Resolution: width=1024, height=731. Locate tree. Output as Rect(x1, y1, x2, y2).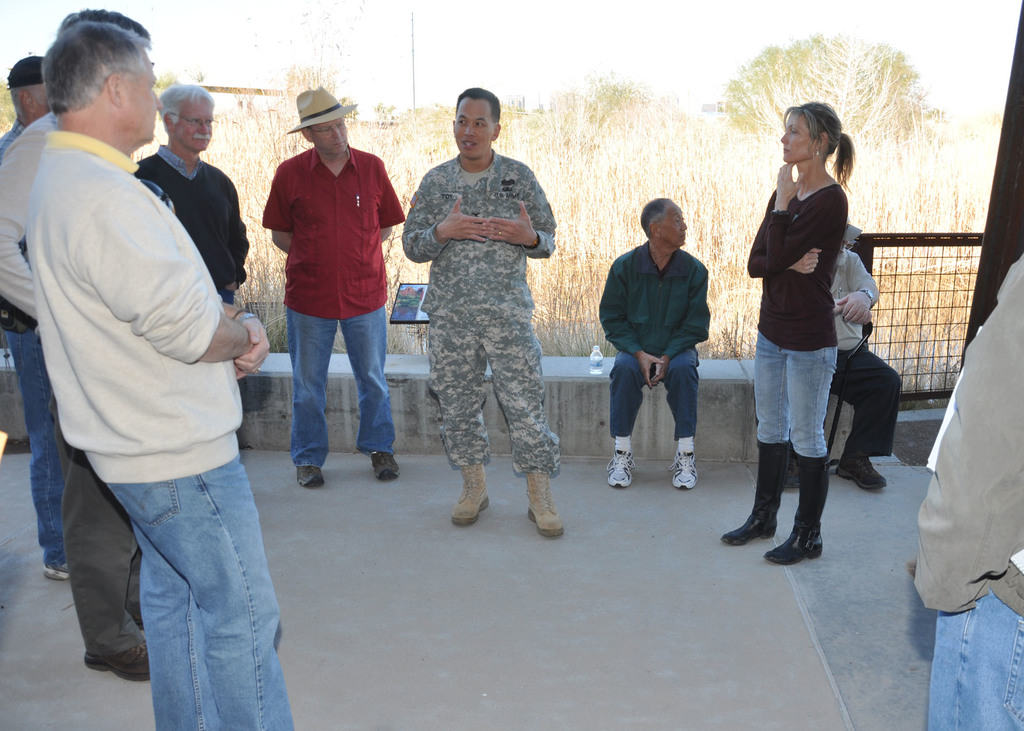
Rect(525, 57, 669, 140).
